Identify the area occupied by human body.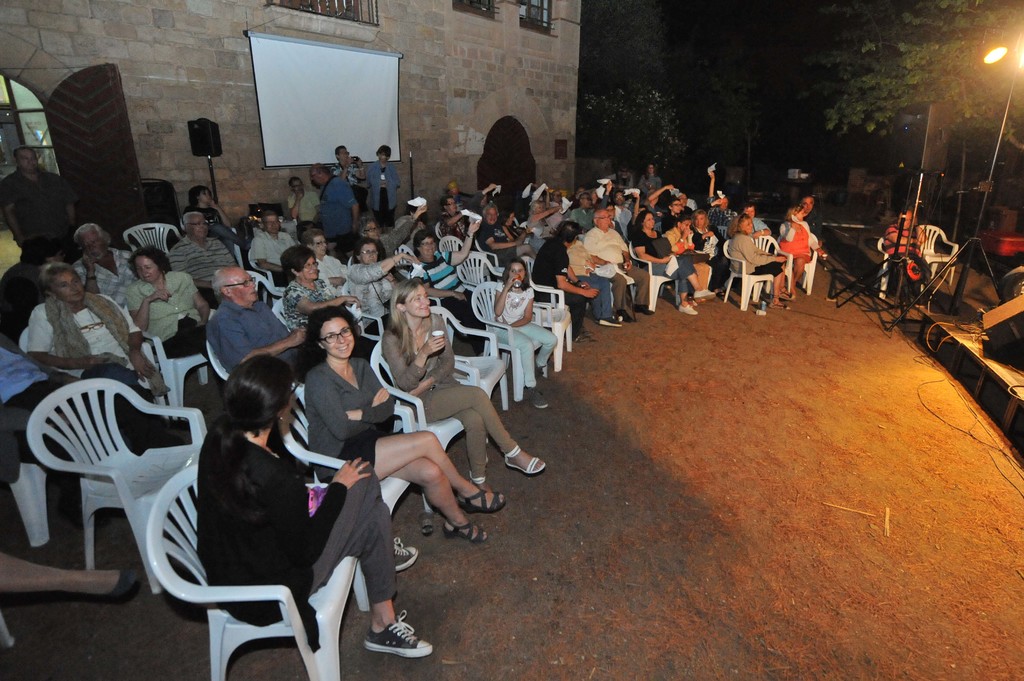
Area: l=312, t=173, r=360, b=239.
